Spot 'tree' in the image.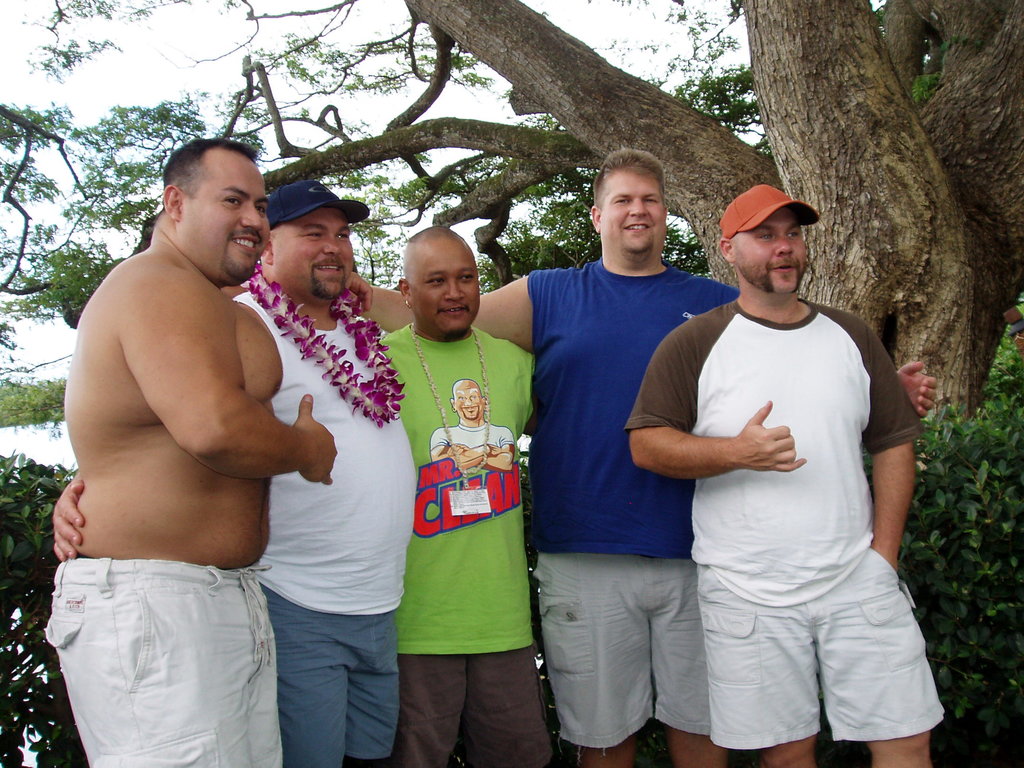
'tree' found at <region>469, 193, 711, 290</region>.
